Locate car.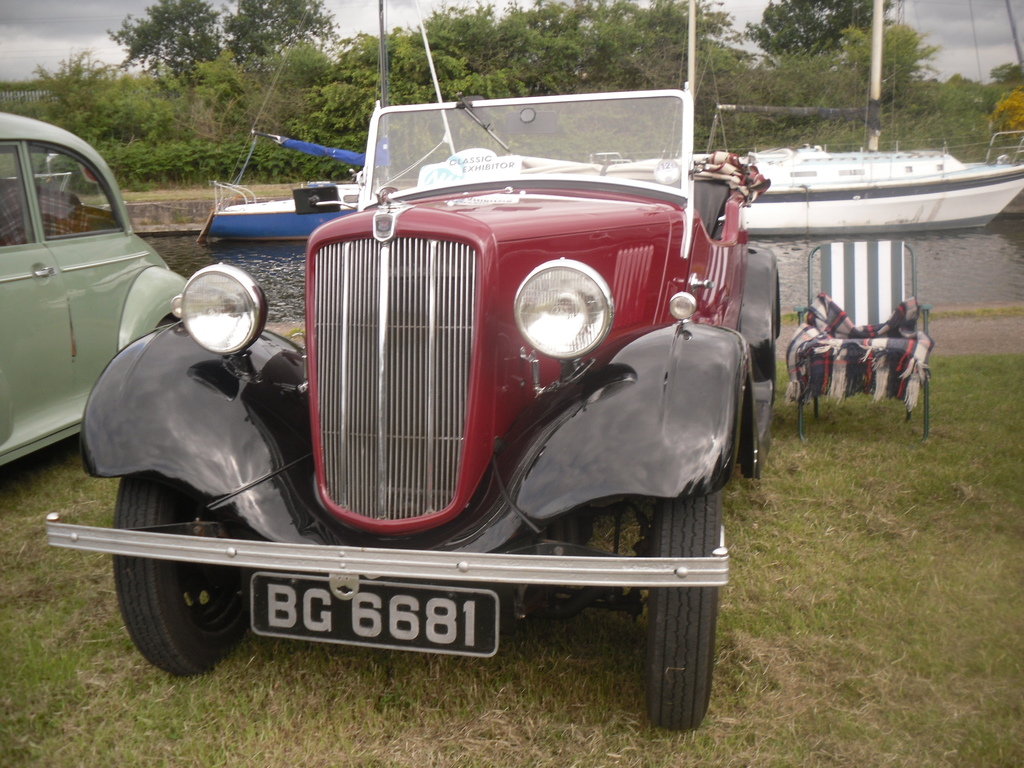
Bounding box: bbox(82, 60, 783, 732).
